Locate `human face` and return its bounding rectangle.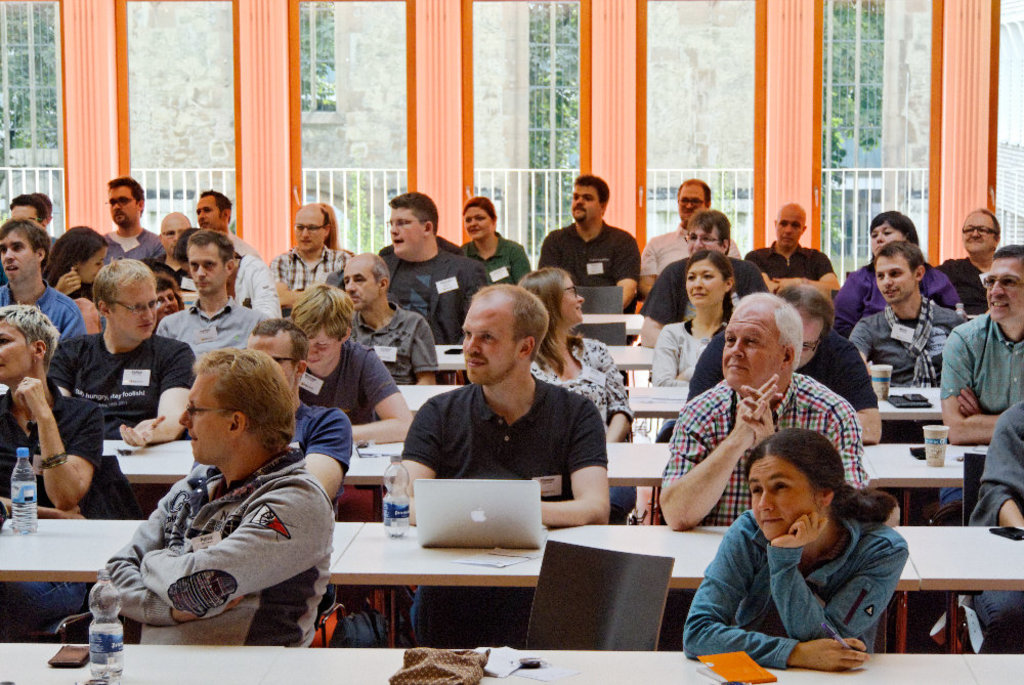
(187, 244, 226, 293).
